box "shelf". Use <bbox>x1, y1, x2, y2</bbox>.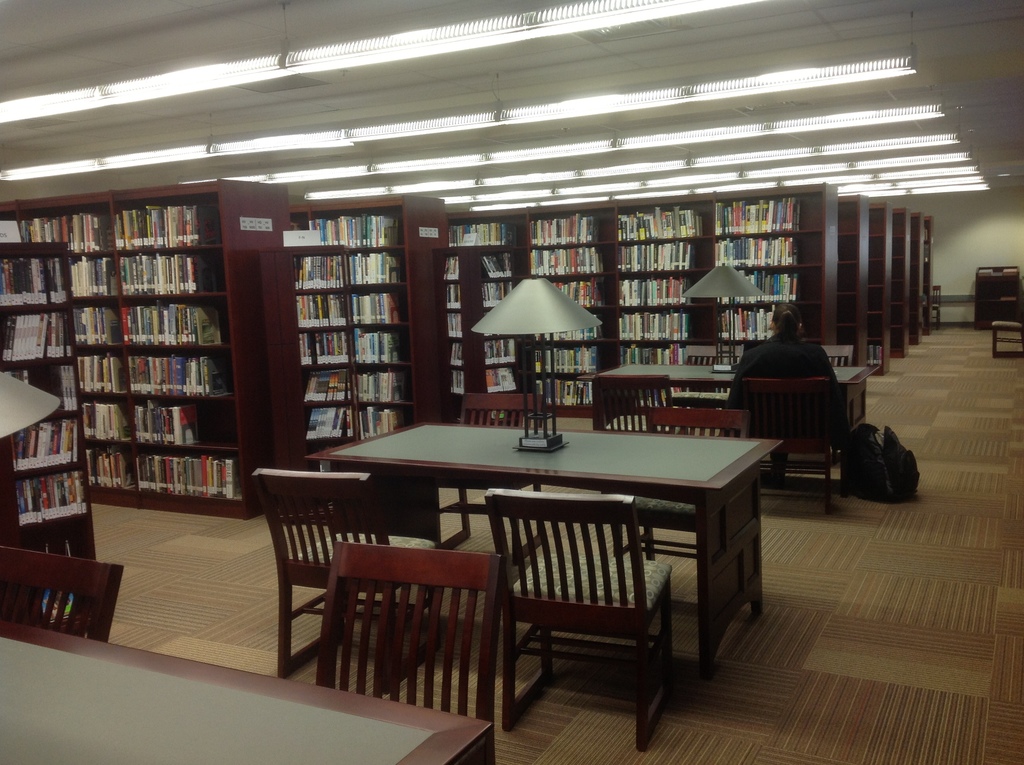
<bbox>303, 328, 418, 366</bbox>.
